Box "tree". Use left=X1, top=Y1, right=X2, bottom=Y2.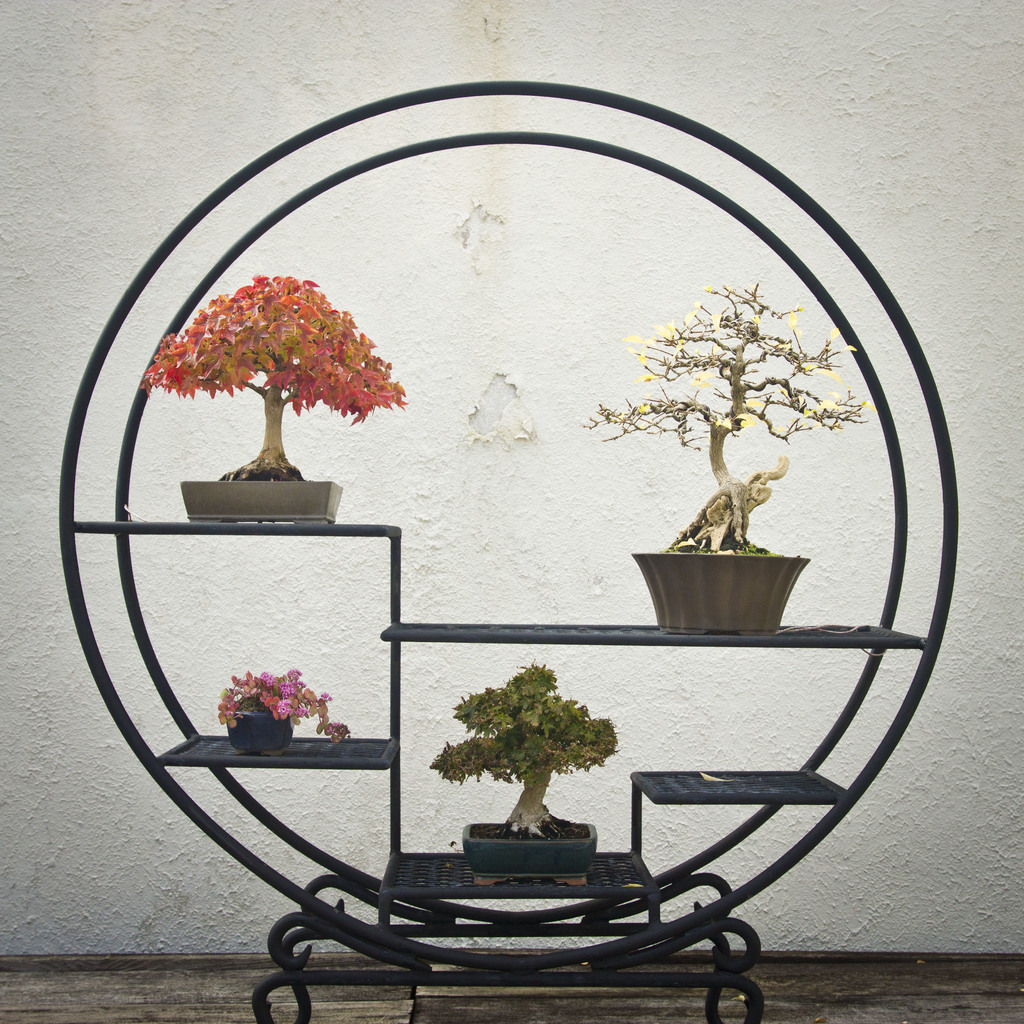
left=145, top=277, right=412, bottom=479.
